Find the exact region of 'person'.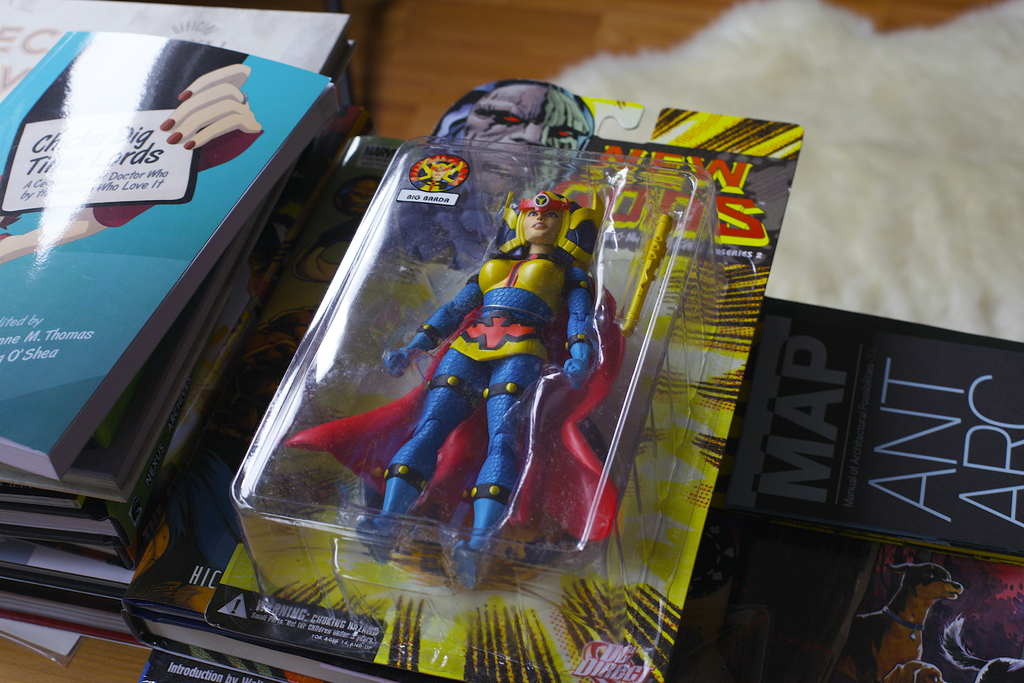
Exact region: box(0, 30, 268, 270).
